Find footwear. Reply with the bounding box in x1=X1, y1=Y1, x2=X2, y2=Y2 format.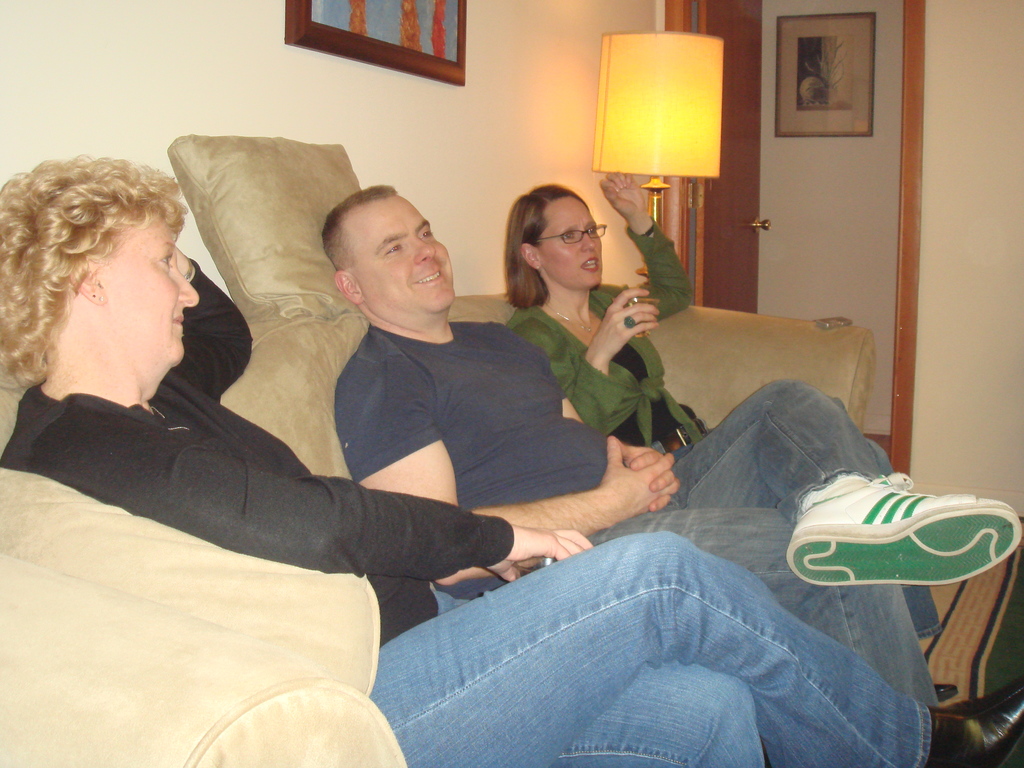
x1=936, y1=683, x2=963, y2=704.
